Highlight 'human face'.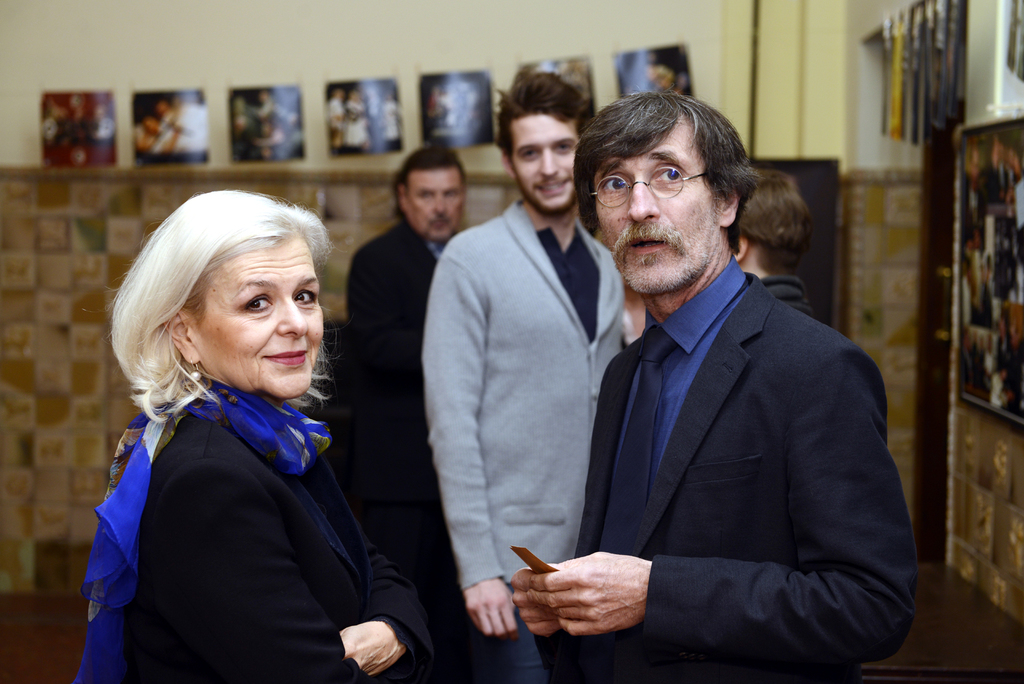
Highlighted region: (left=181, top=230, right=324, bottom=399).
